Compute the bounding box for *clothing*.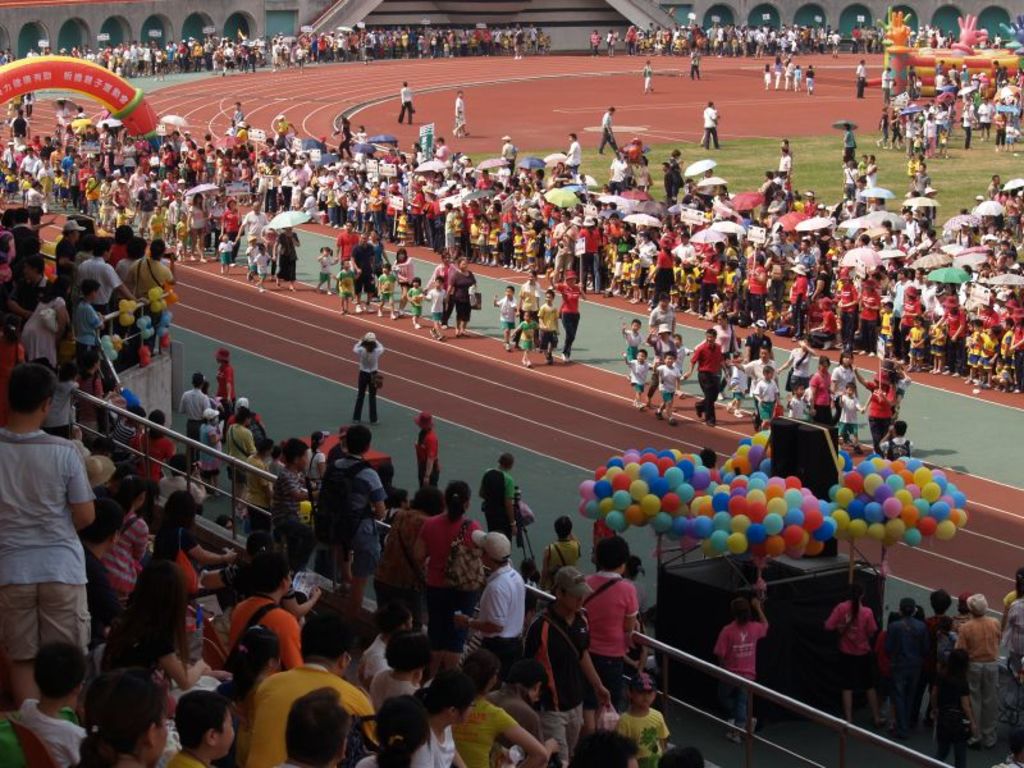
BBox(787, 343, 815, 387).
